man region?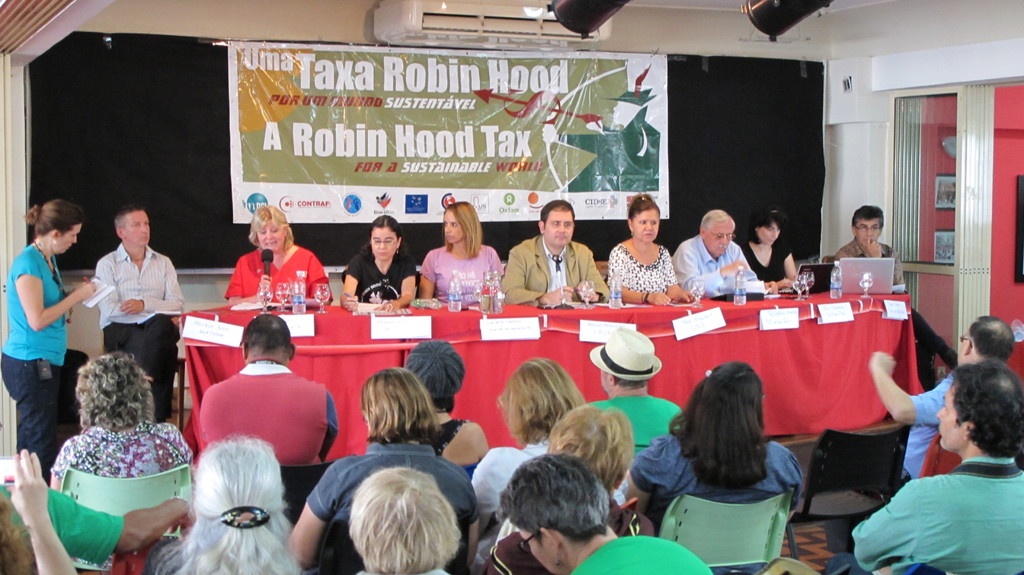
580:323:682:465
